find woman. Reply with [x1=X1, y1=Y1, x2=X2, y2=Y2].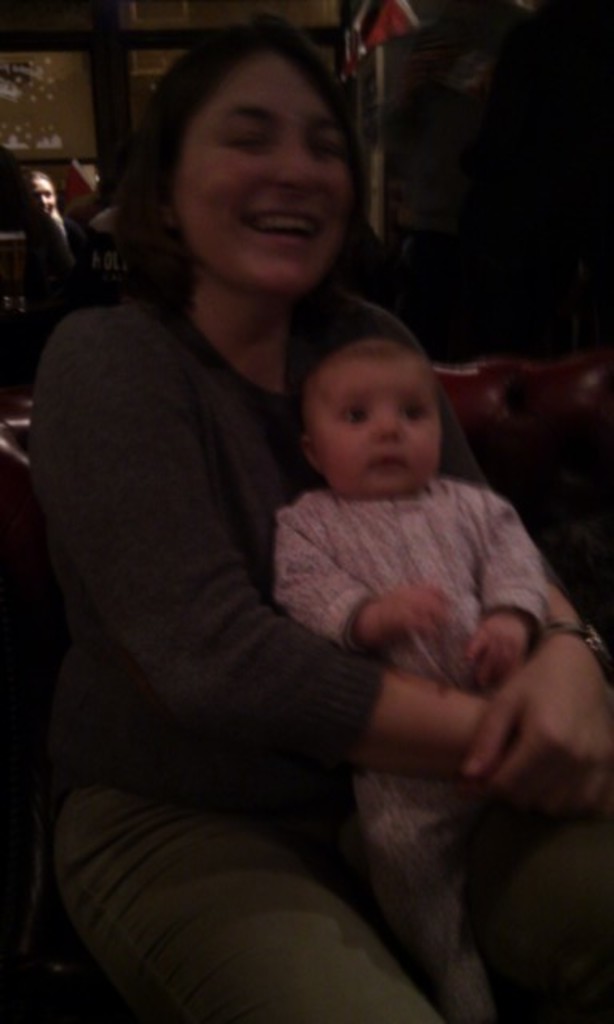
[x1=6, y1=13, x2=612, y2=1022].
